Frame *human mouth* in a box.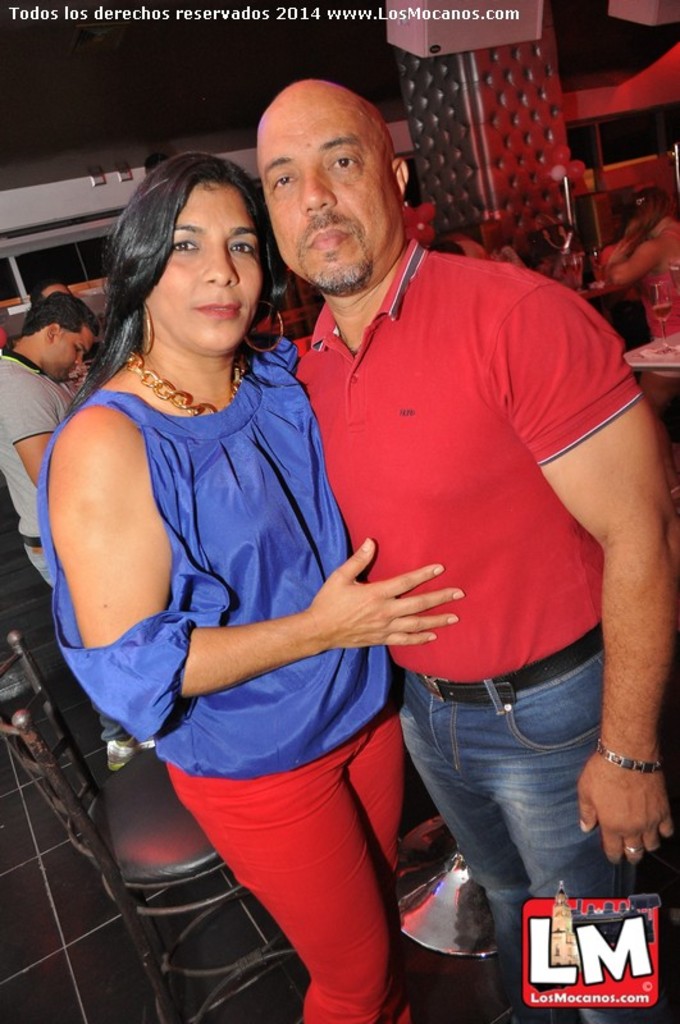
[188, 291, 239, 321].
